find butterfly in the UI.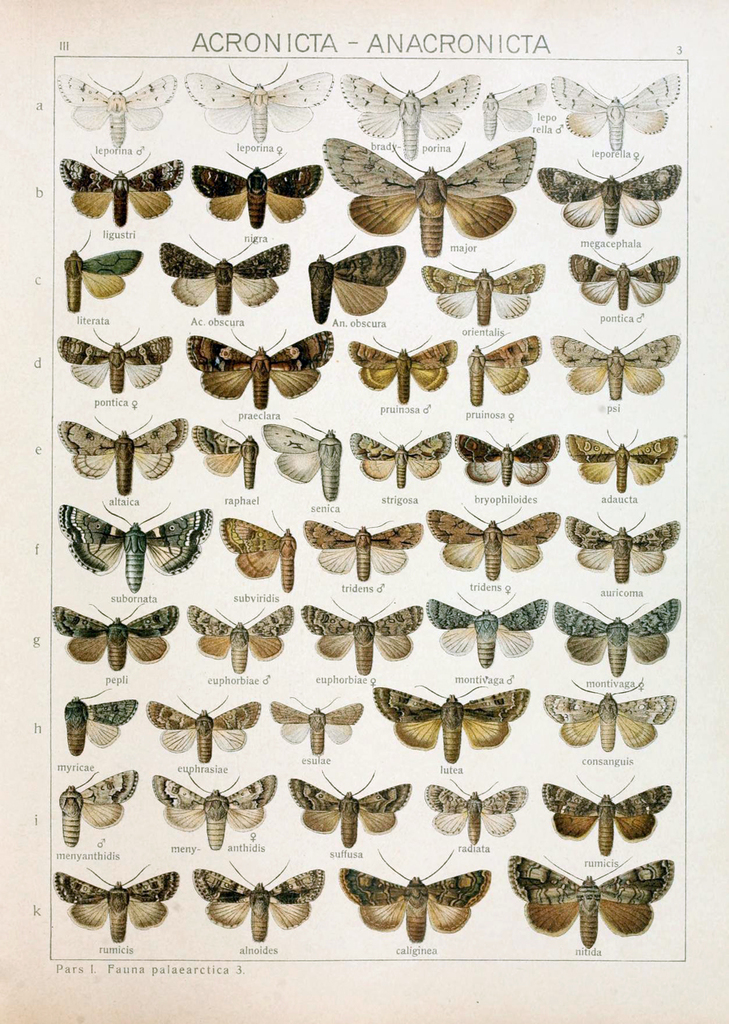
UI element at (46, 866, 180, 951).
